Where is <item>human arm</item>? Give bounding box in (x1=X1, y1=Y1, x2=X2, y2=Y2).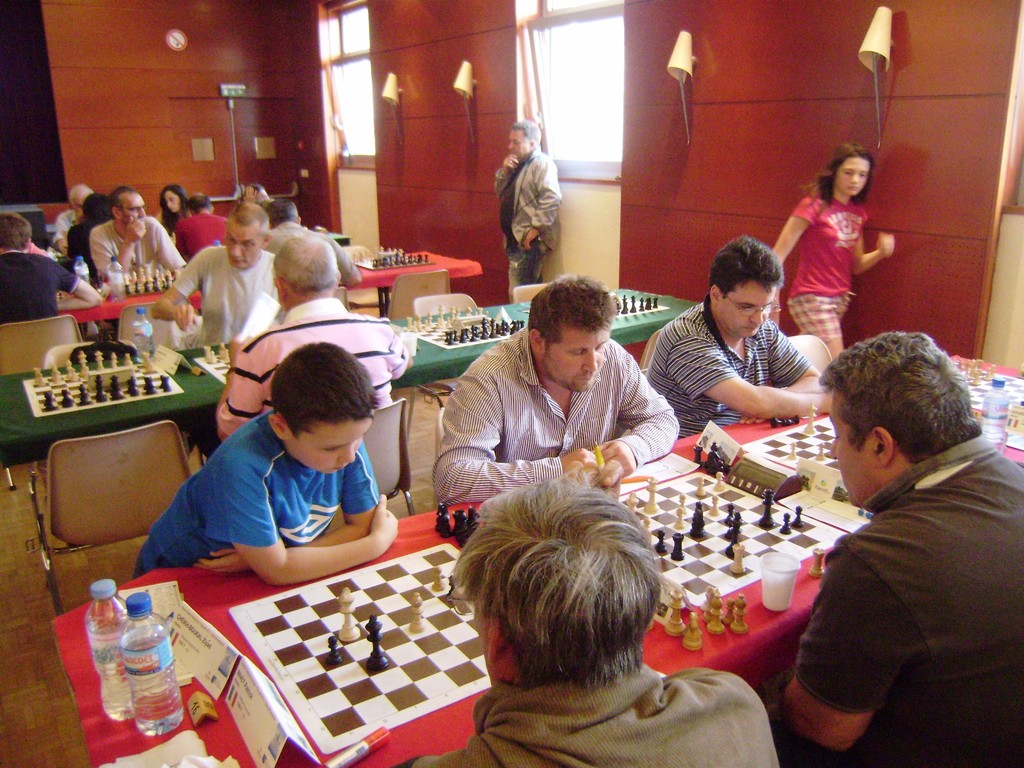
(x1=222, y1=463, x2=394, y2=582).
